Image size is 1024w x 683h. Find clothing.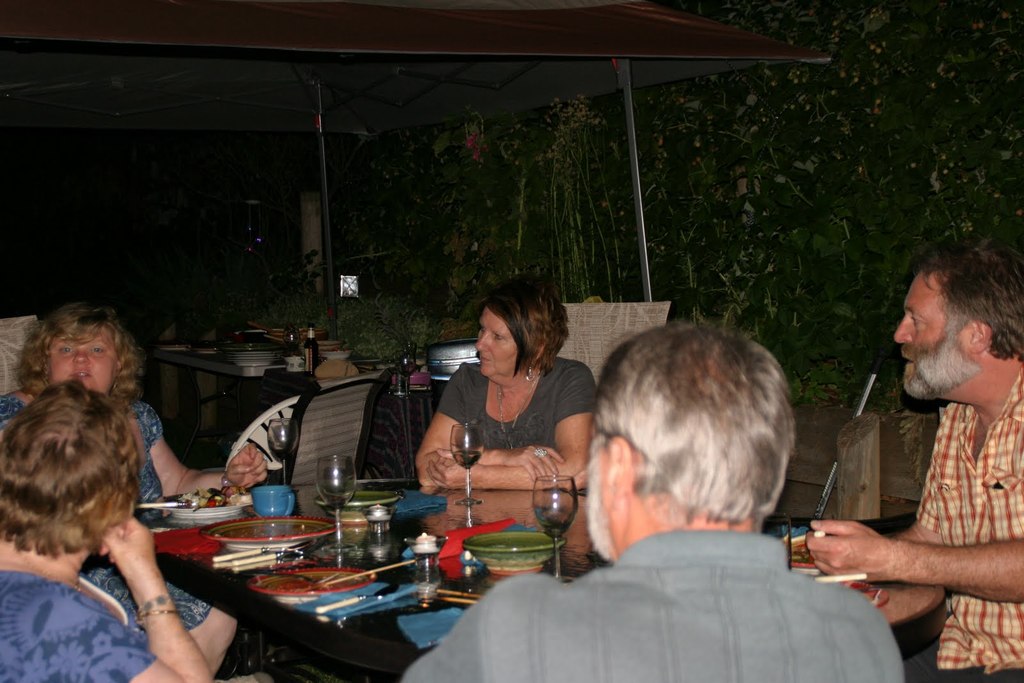
476/499/895/668.
